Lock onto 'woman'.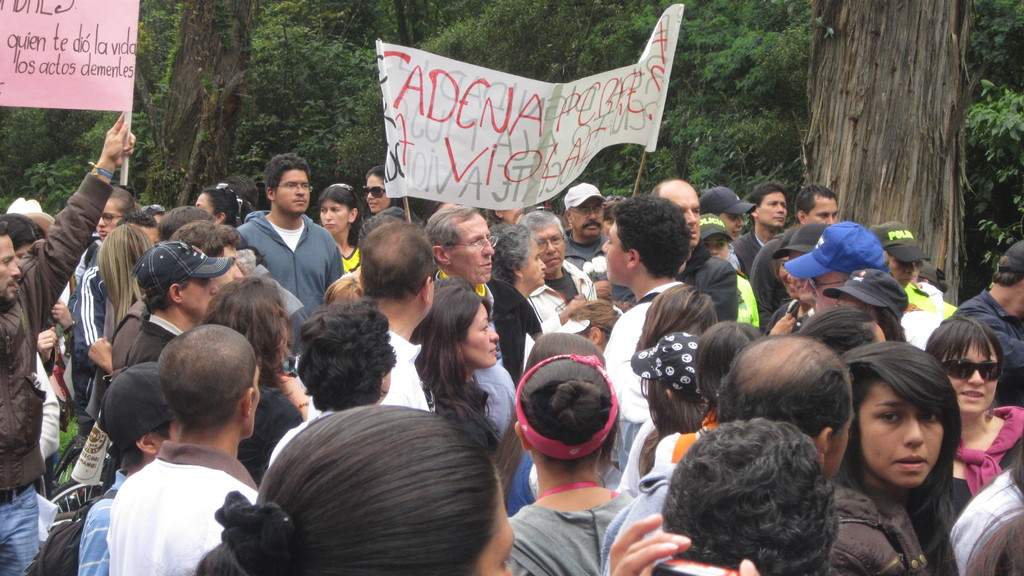
Locked: BBox(409, 285, 504, 456).
